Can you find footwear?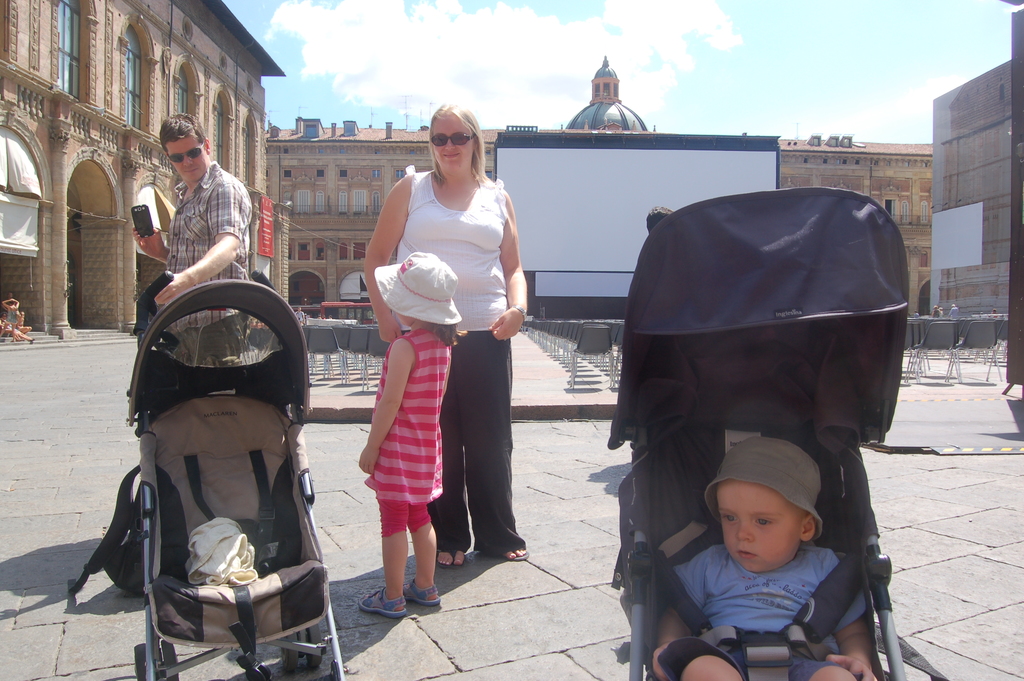
Yes, bounding box: 356,579,409,620.
